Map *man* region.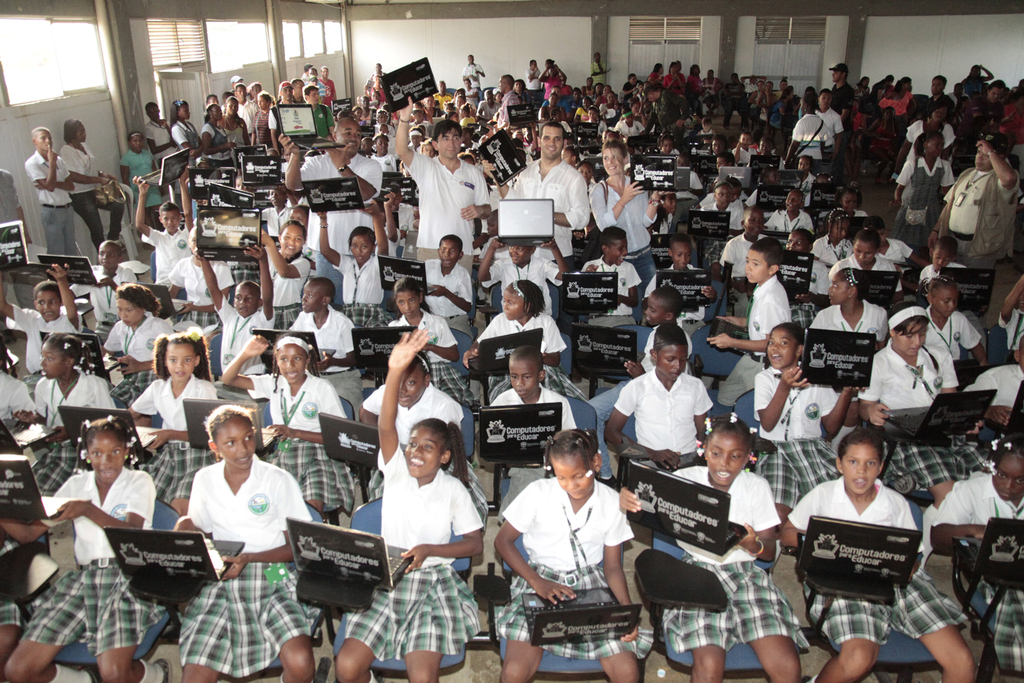
Mapped to (left=268, top=79, right=297, bottom=156).
